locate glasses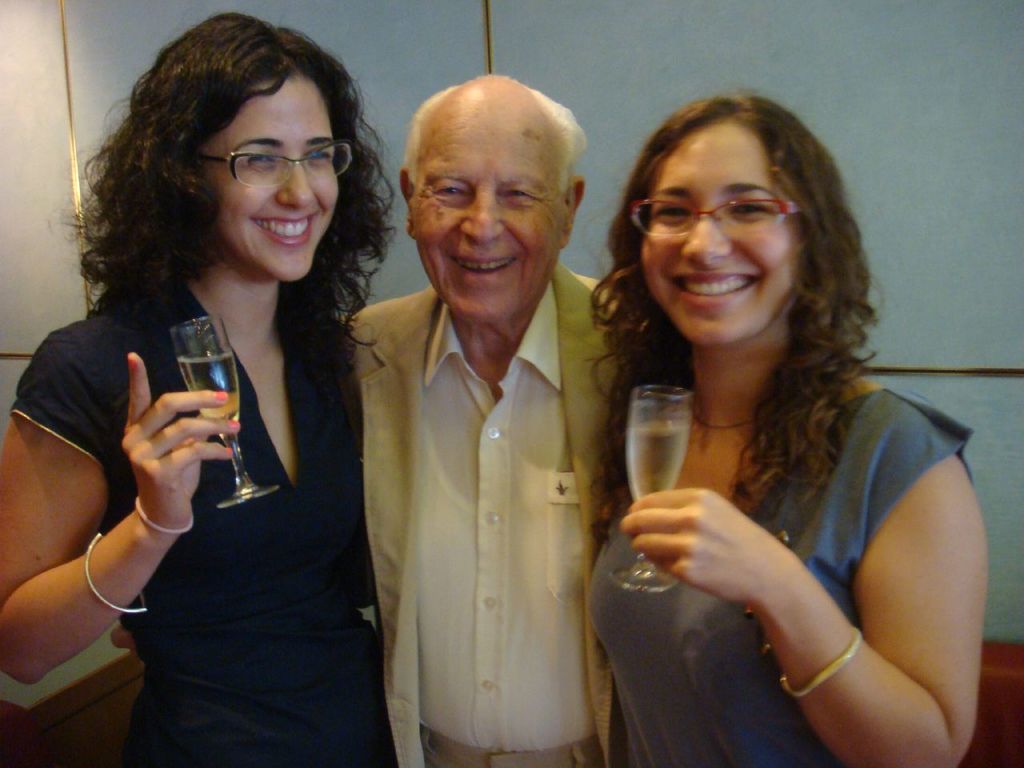
pyautogui.locateOnScreen(193, 135, 354, 189)
